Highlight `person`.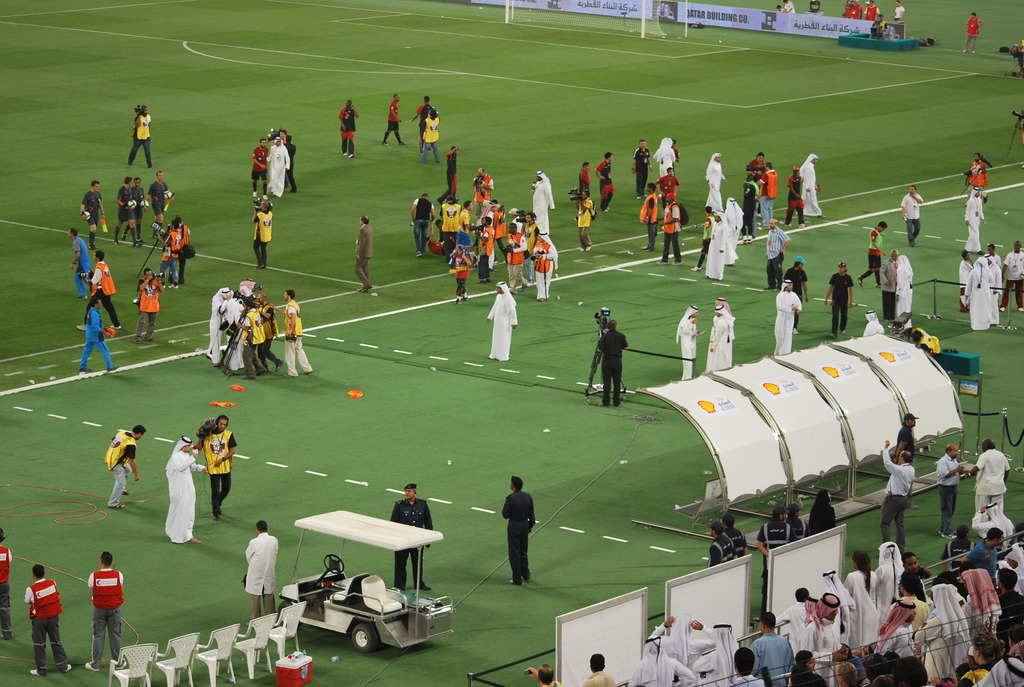
Highlighted region: [left=193, top=406, right=241, bottom=519].
